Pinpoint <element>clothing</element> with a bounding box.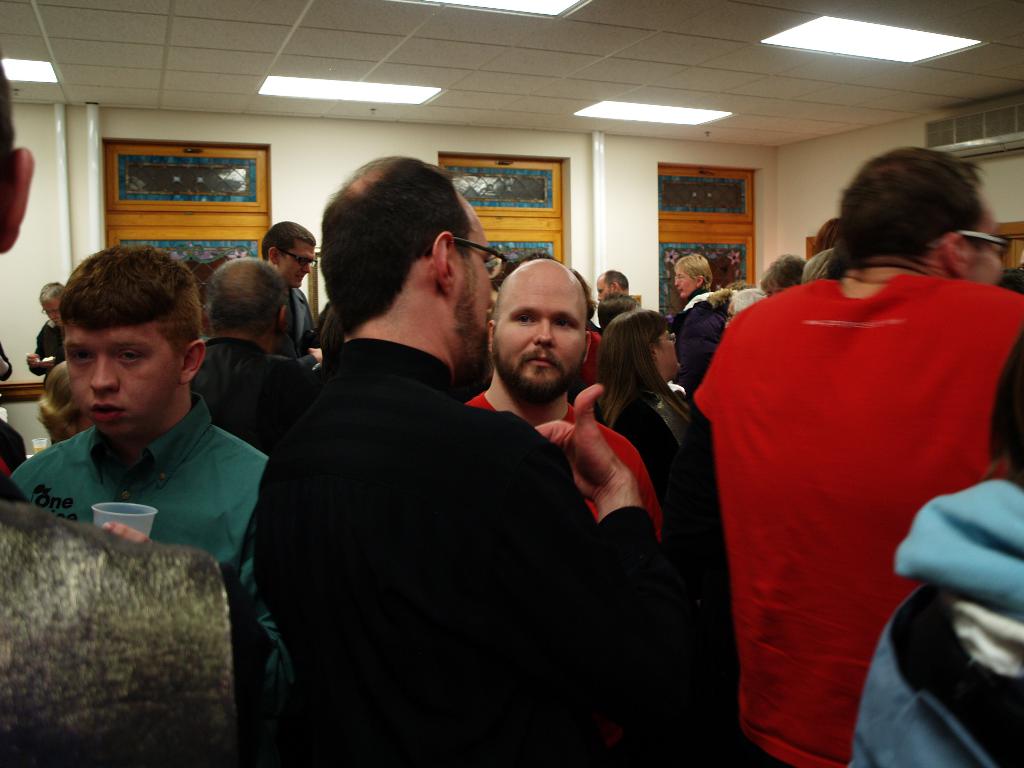
x1=276 y1=282 x2=323 y2=363.
